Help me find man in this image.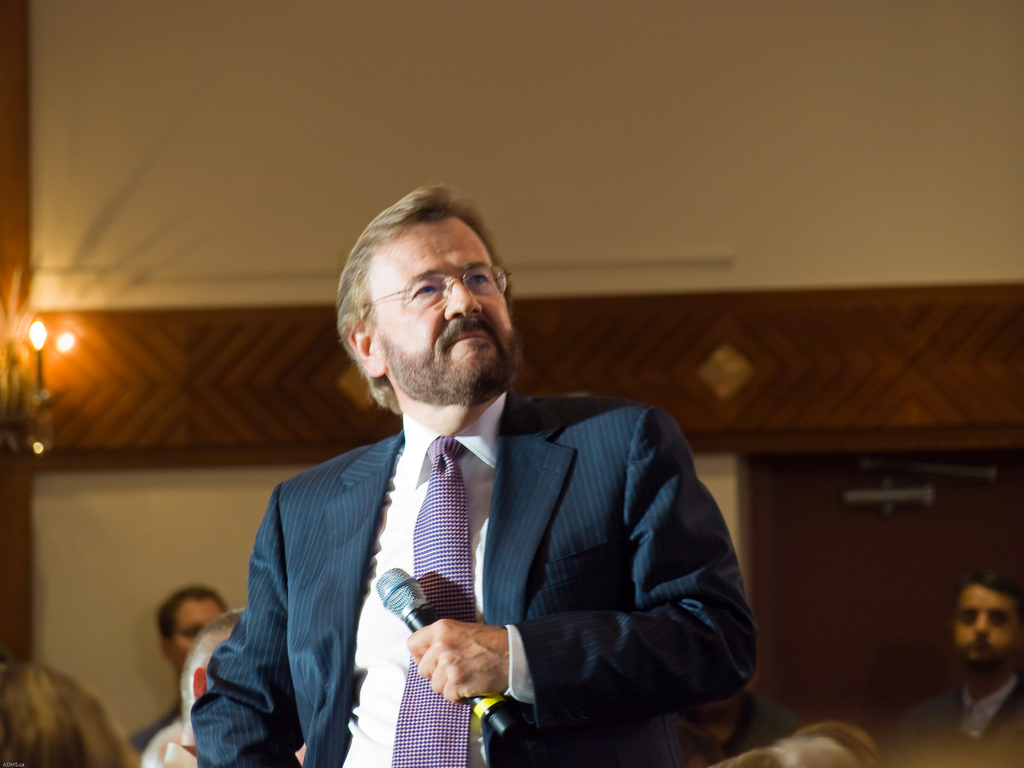
Found it: bbox=[191, 183, 760, 767].
